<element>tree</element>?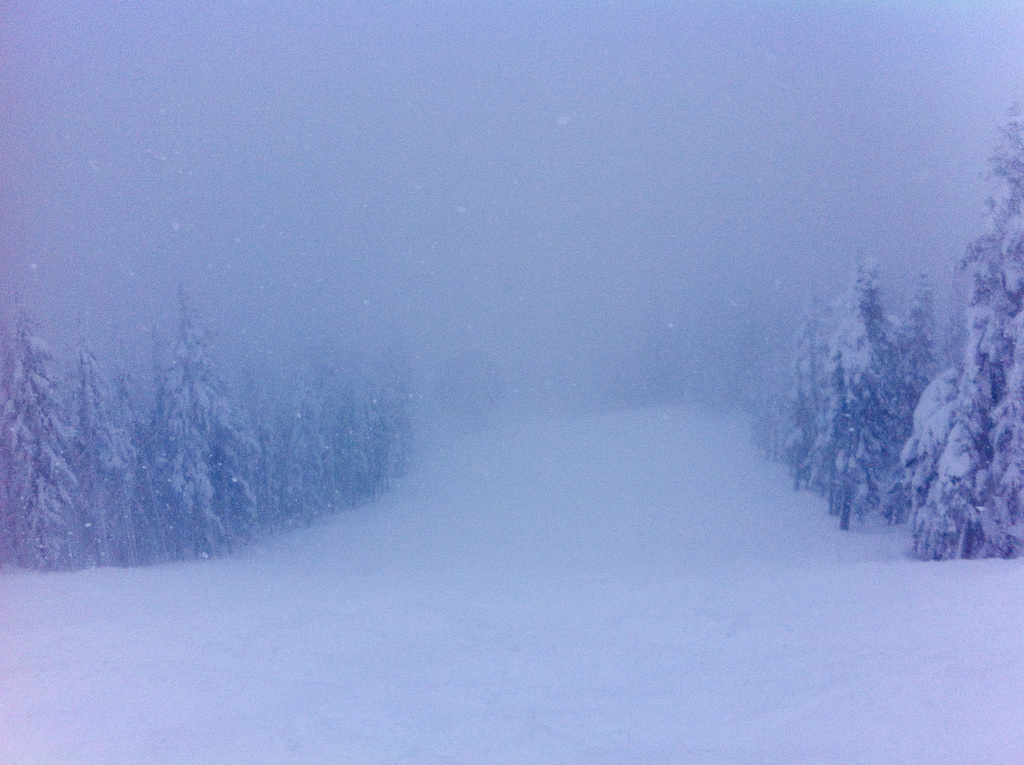
721,190,995,590
